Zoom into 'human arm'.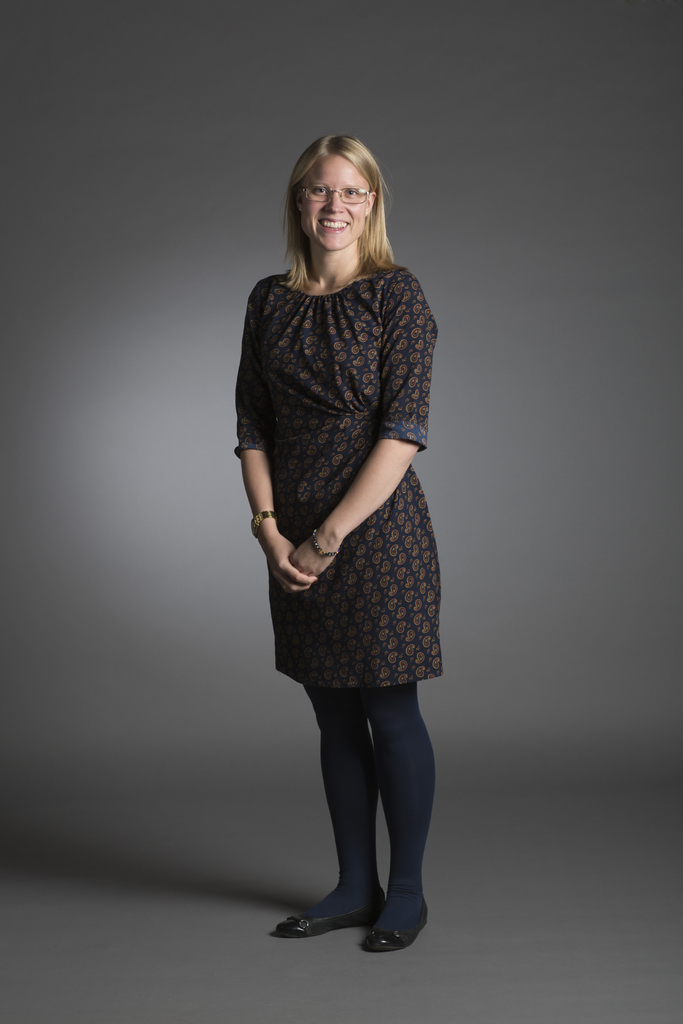
Zoom target: locate(229, 268, 311, 590).
